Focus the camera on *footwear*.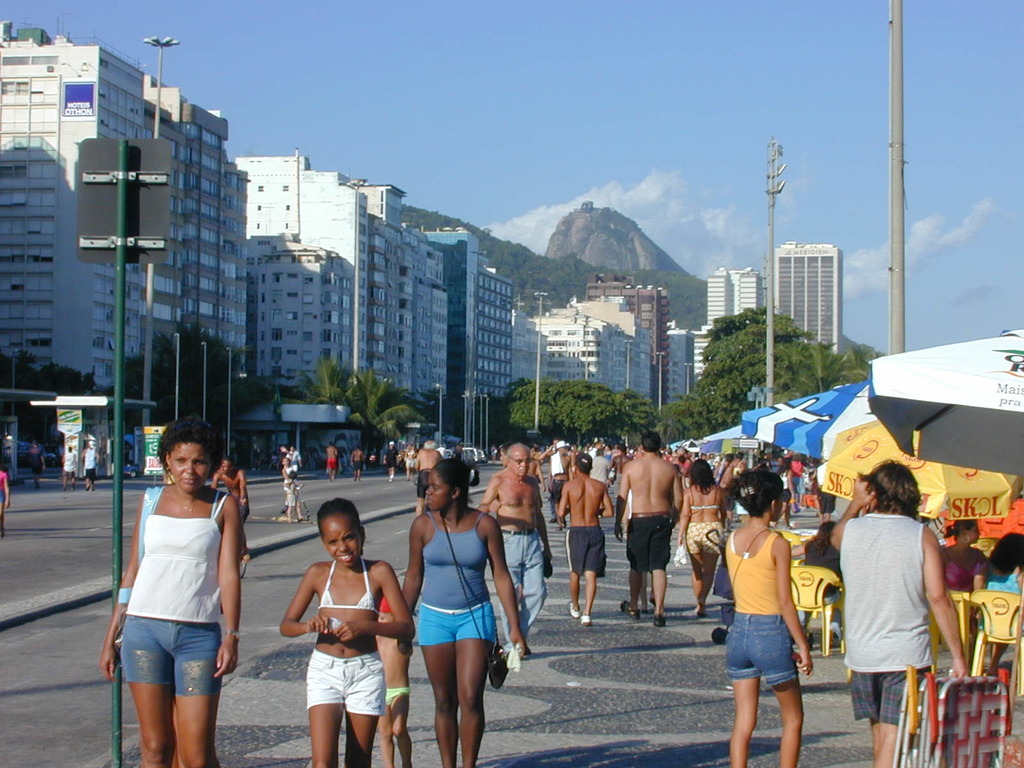
Focus region: <region>617, 600, 642, 619</region>.
